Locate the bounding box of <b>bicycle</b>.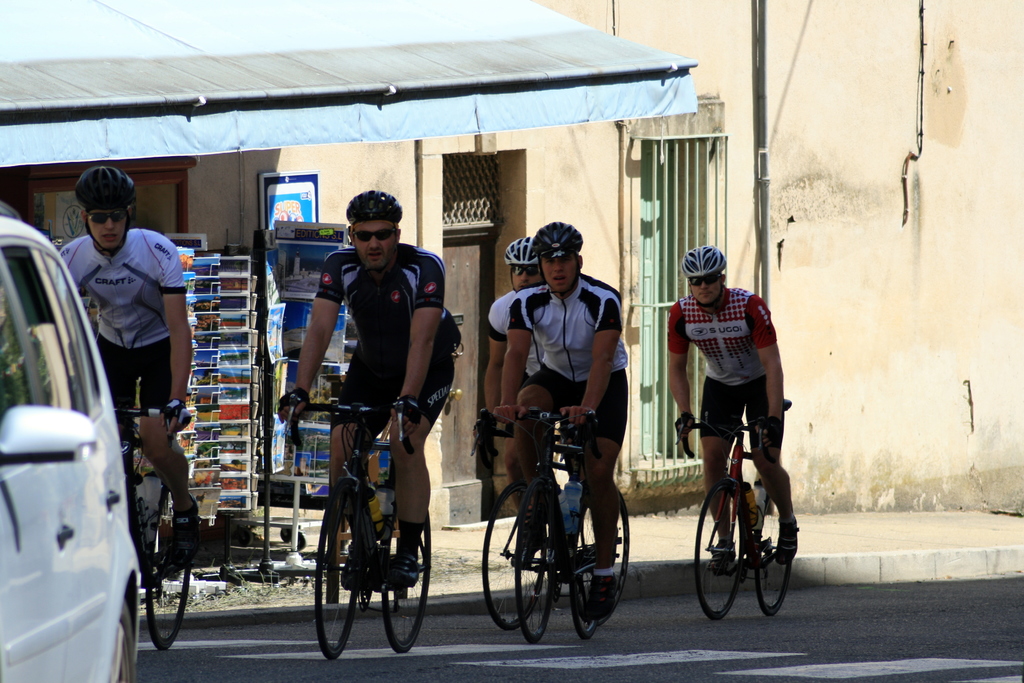
Bounding box: (113,397,192,650).
